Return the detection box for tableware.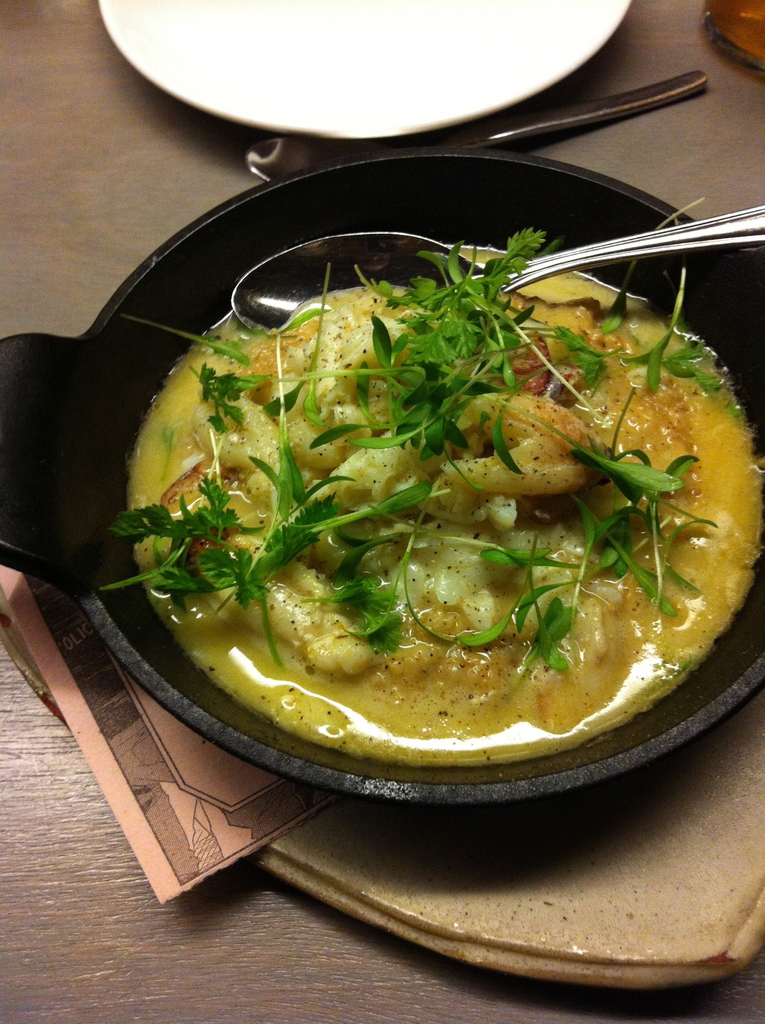
[left=61, top=221, right=764, bottom=821].
